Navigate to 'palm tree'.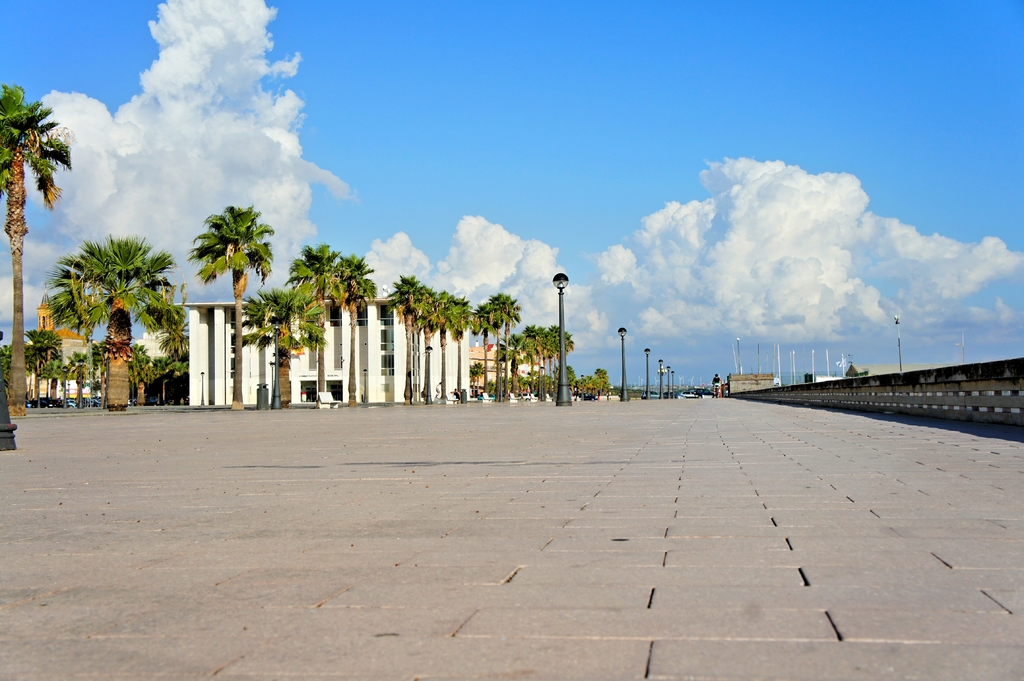
Navigation target: (0,336,36,410).
